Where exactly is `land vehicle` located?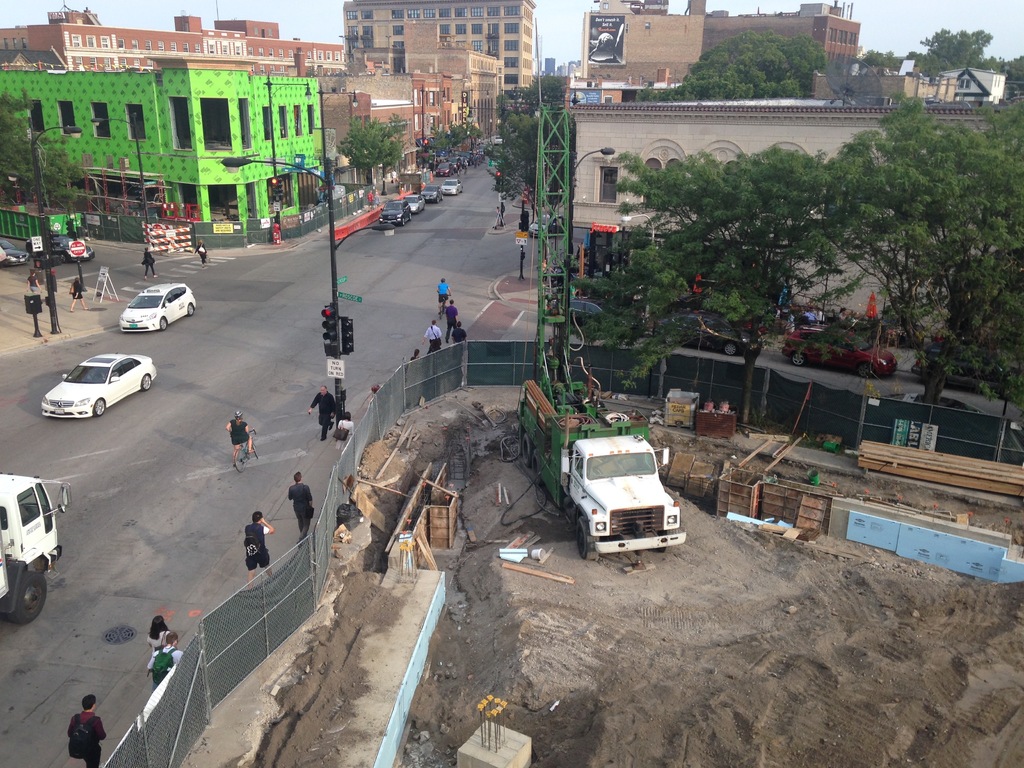
Its bounding box is {"left": 517, "top": 108, "right": 687, "bottom": 561}.
